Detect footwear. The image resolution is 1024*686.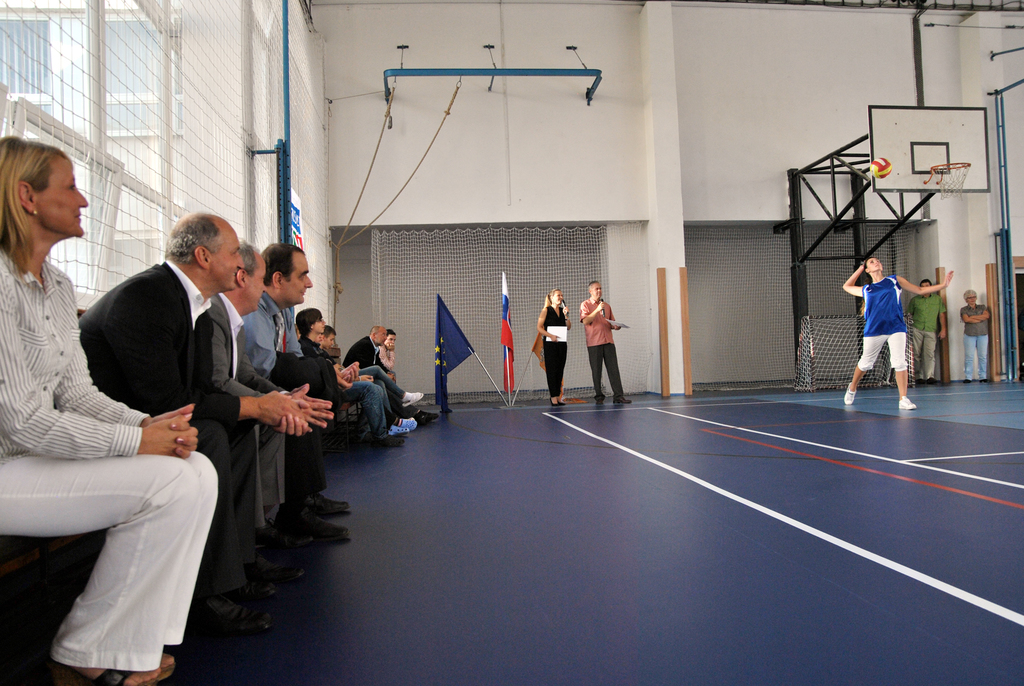
{"left": 217, "top": 575, "right": 279, "bottom": 607}.
